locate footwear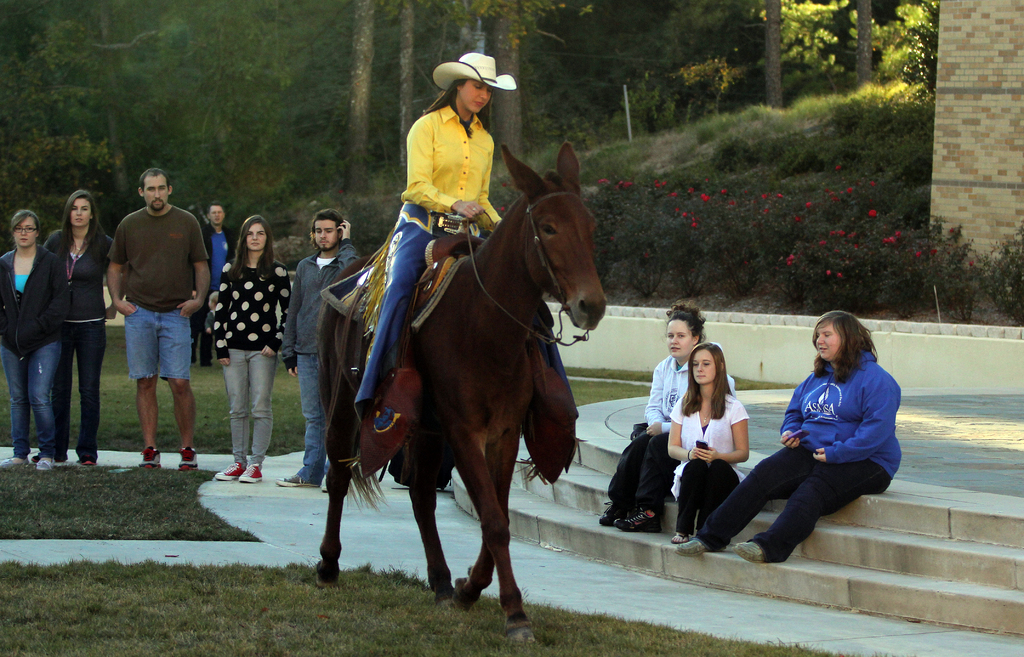
region(0, 455, 15, 469)
